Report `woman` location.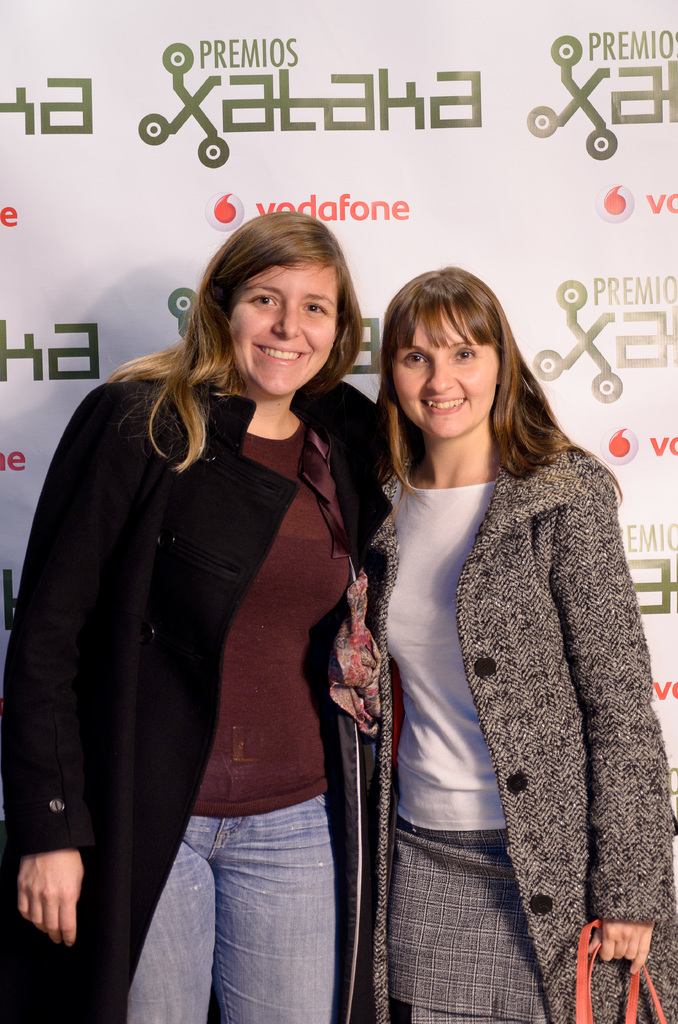
Report: (45,204,401,1010).
